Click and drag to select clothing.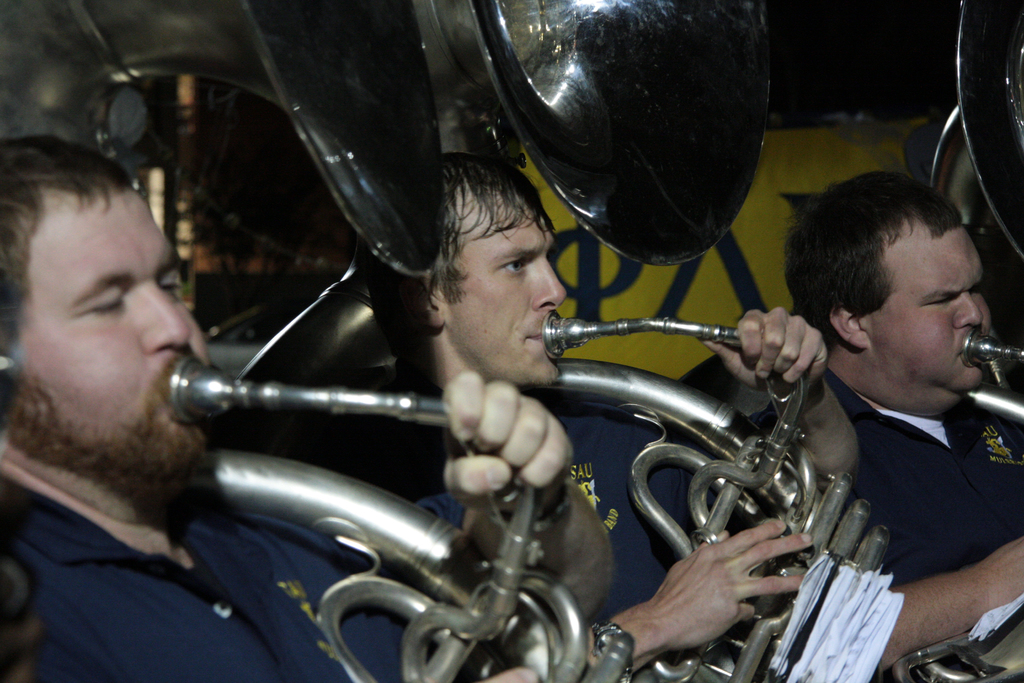
Selection: x1=406 y1=397 x2=710 y2=624.
